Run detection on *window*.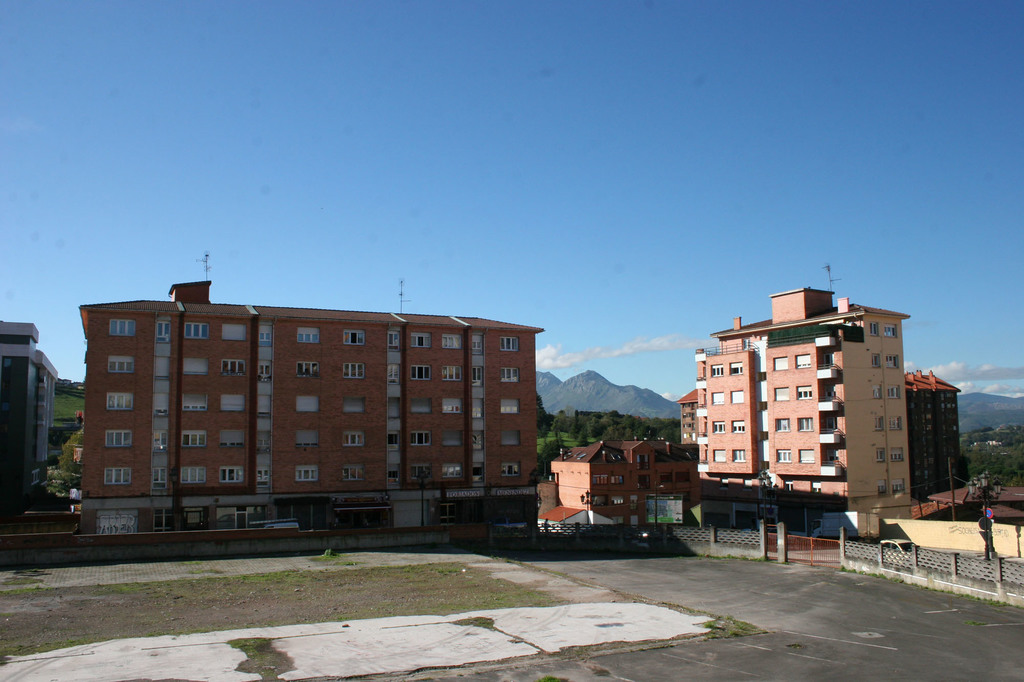
Result: box=[888, 415, 900, 430].
